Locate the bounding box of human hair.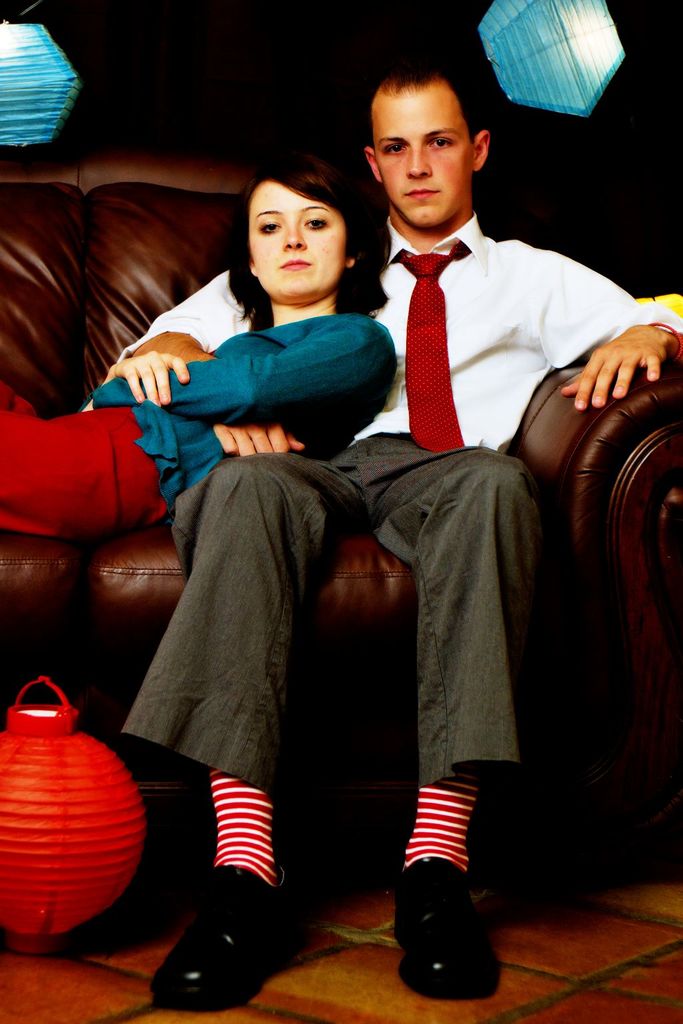
Bounding box: rect(362, 70, 483, 159).
